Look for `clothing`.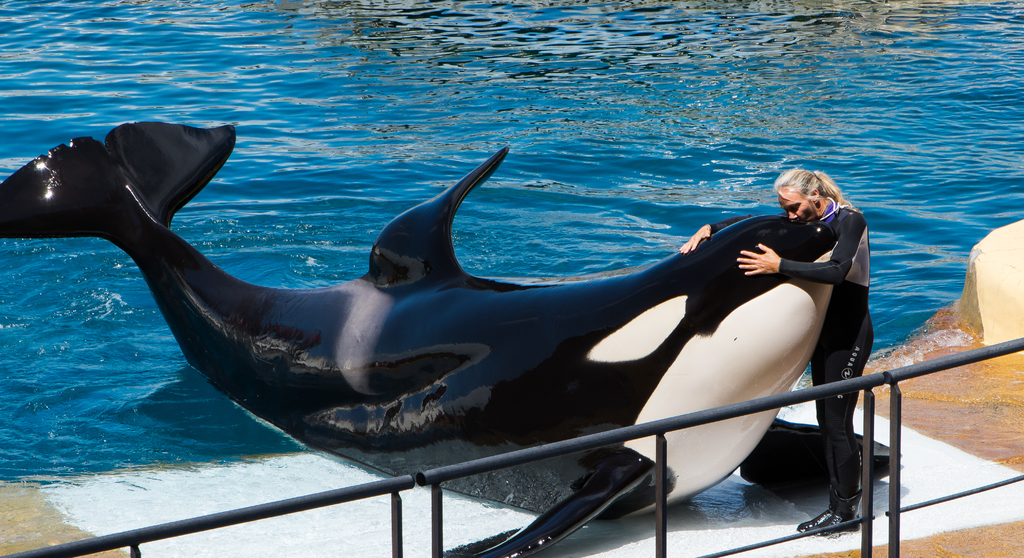
Found: 703:196:872:514.
